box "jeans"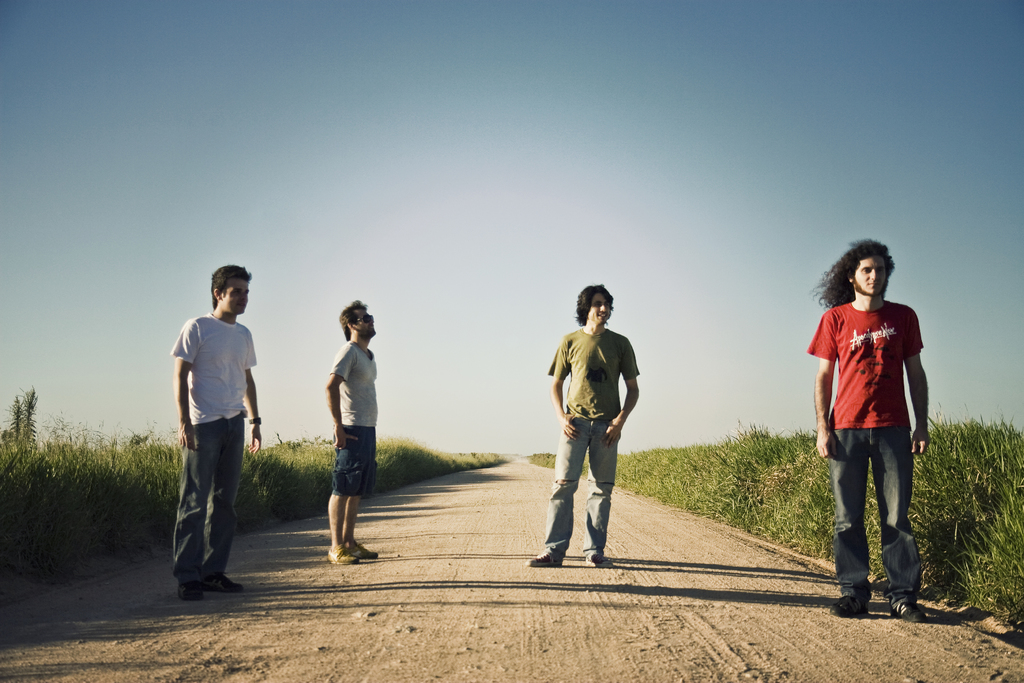
<region>831, 428, 924, 611</region>
